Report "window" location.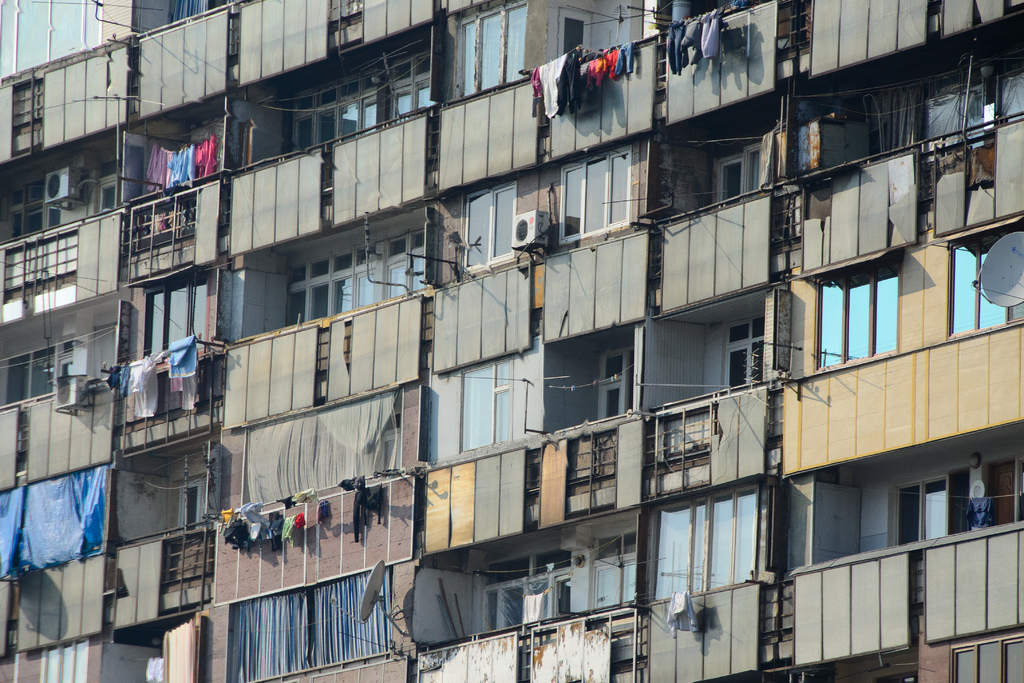
Report: box=[952, 638, 1022, 682].
